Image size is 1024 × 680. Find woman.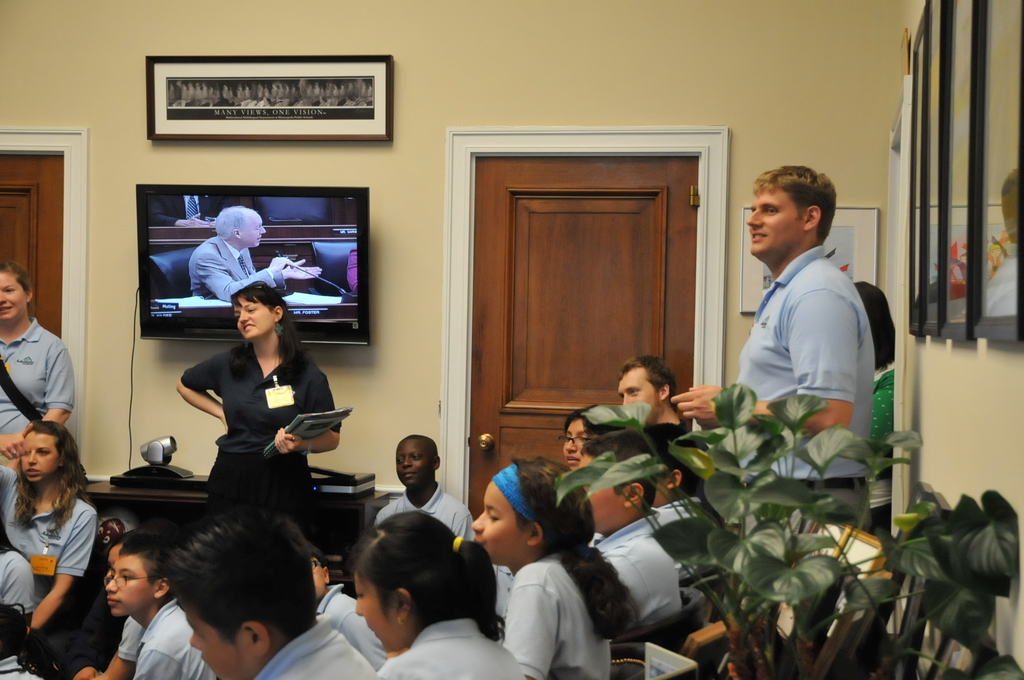
{"x1": 0, "y1": 259, "x2": 79, "y2": 471}.
